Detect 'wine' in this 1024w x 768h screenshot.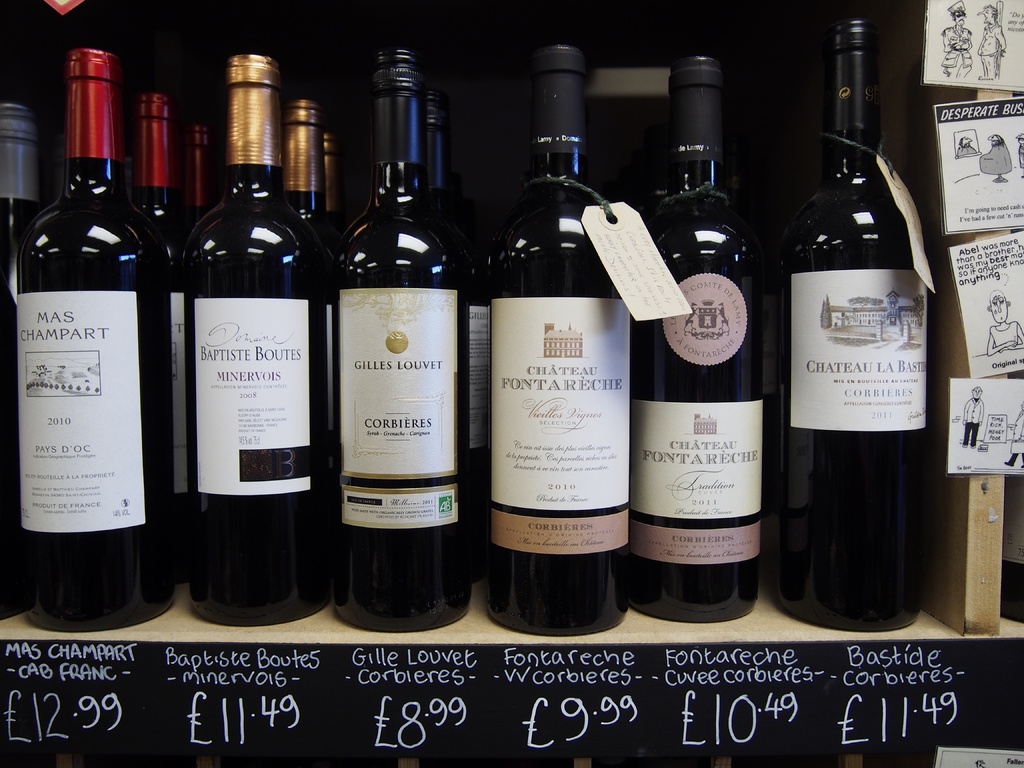
Detection: locate(170, 109, 219, 230).
